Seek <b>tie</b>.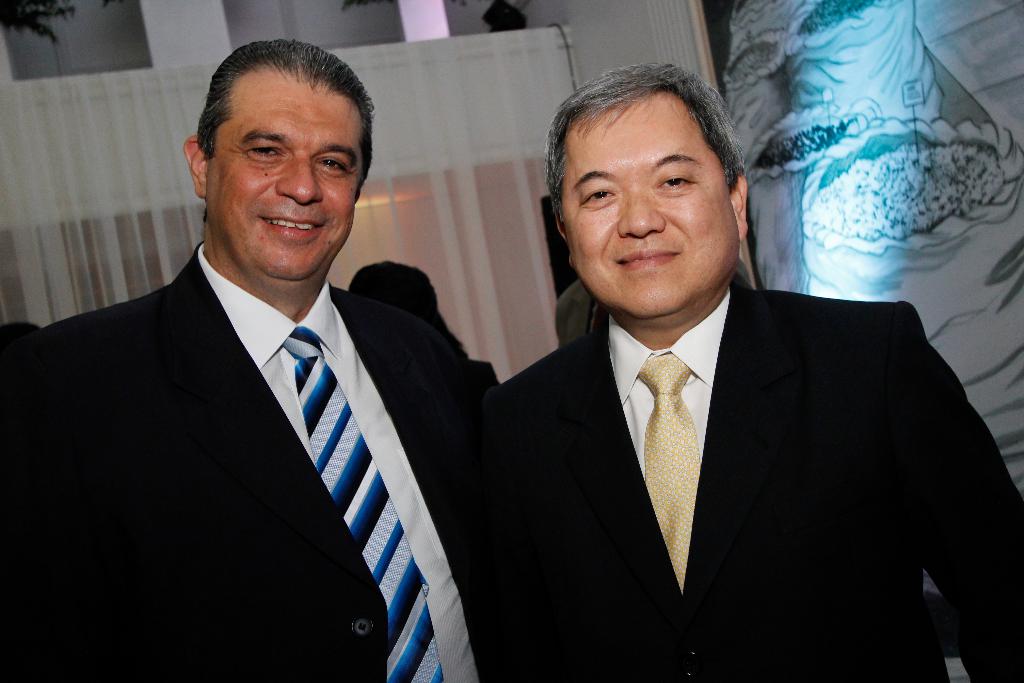
(638, 358, 700, 599).
